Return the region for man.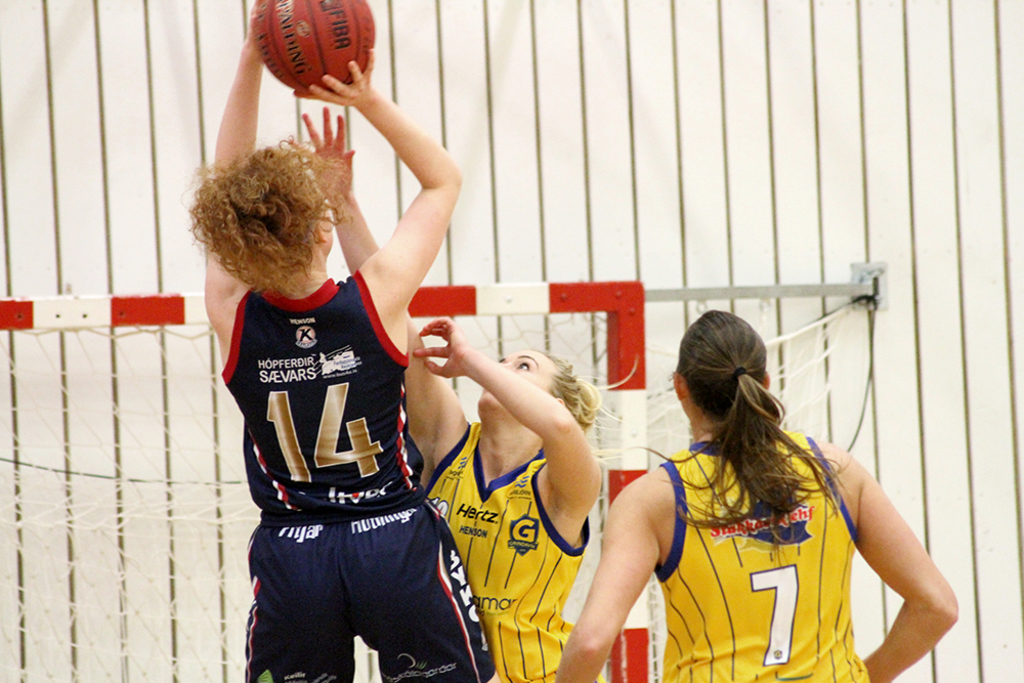
bbox(207, 57, 577, 665).
